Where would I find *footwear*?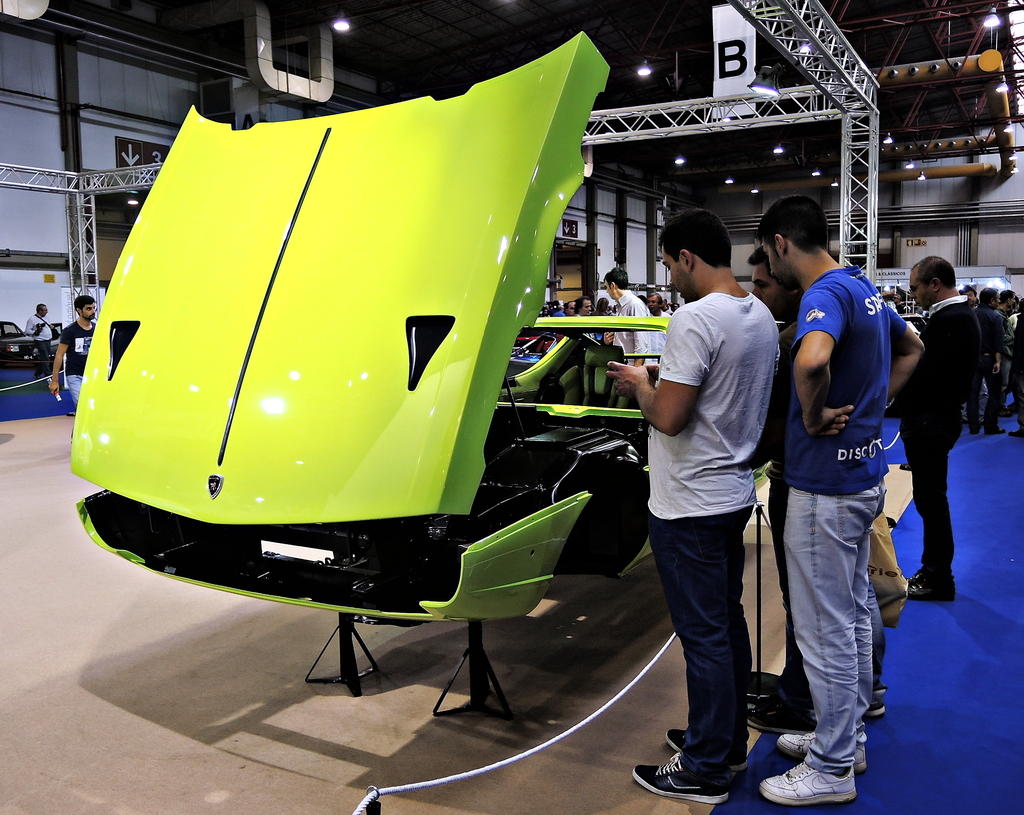
At 757 759 857 805.
